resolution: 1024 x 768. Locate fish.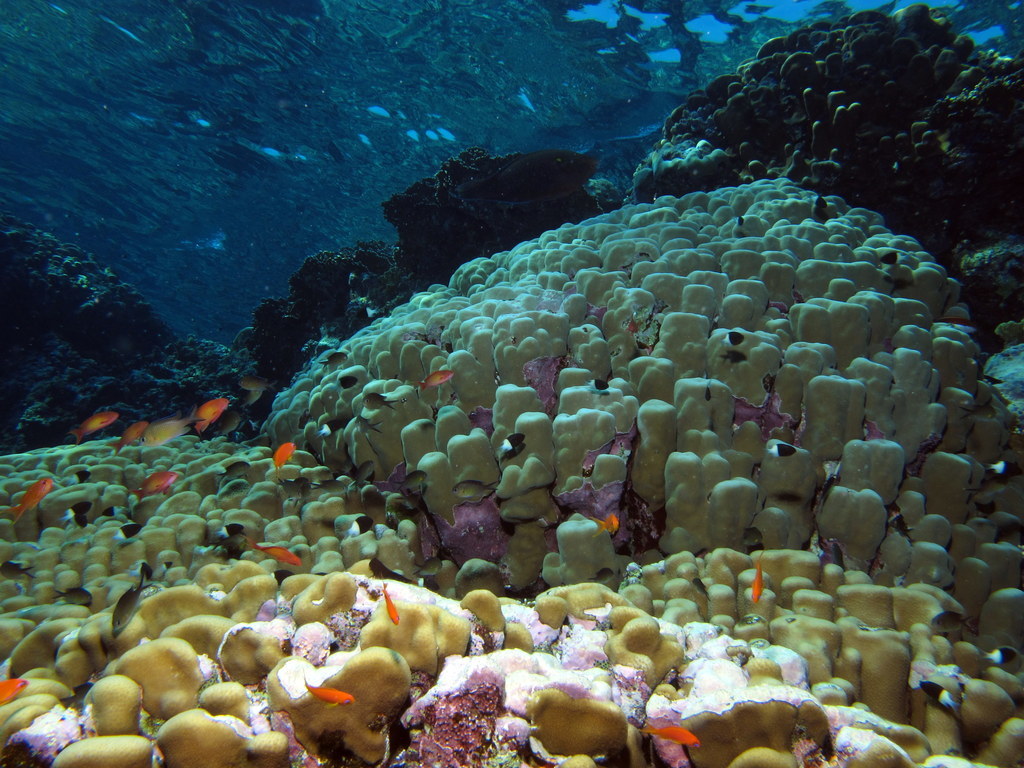
locate(582, 375, 611, 391).
